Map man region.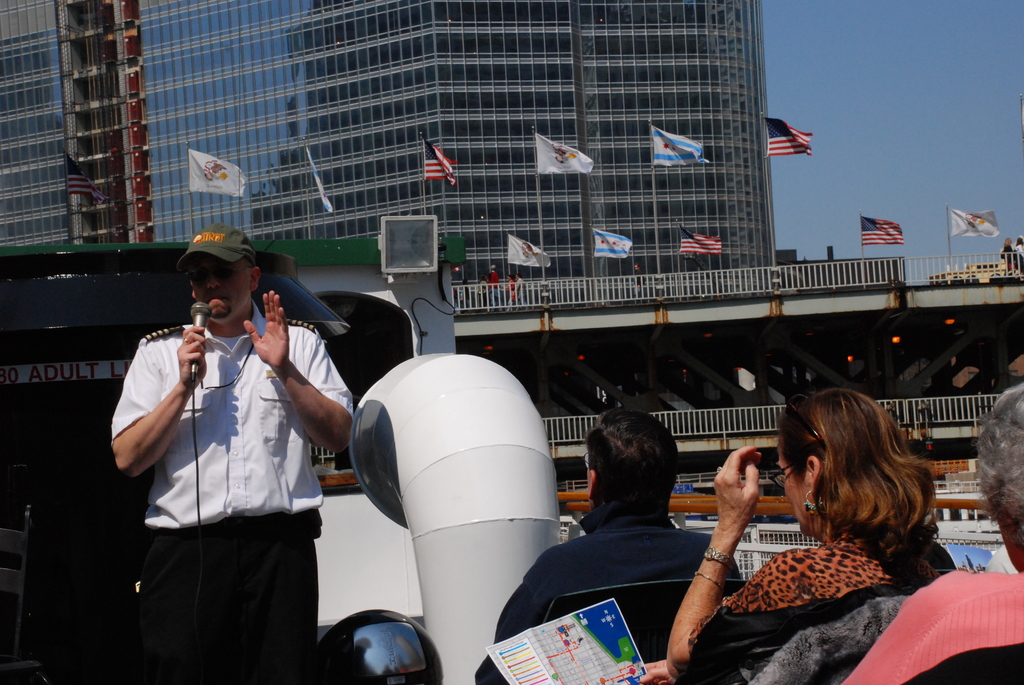
Mapped to (x1=842, y1=377, x2=1023, y2=684).
